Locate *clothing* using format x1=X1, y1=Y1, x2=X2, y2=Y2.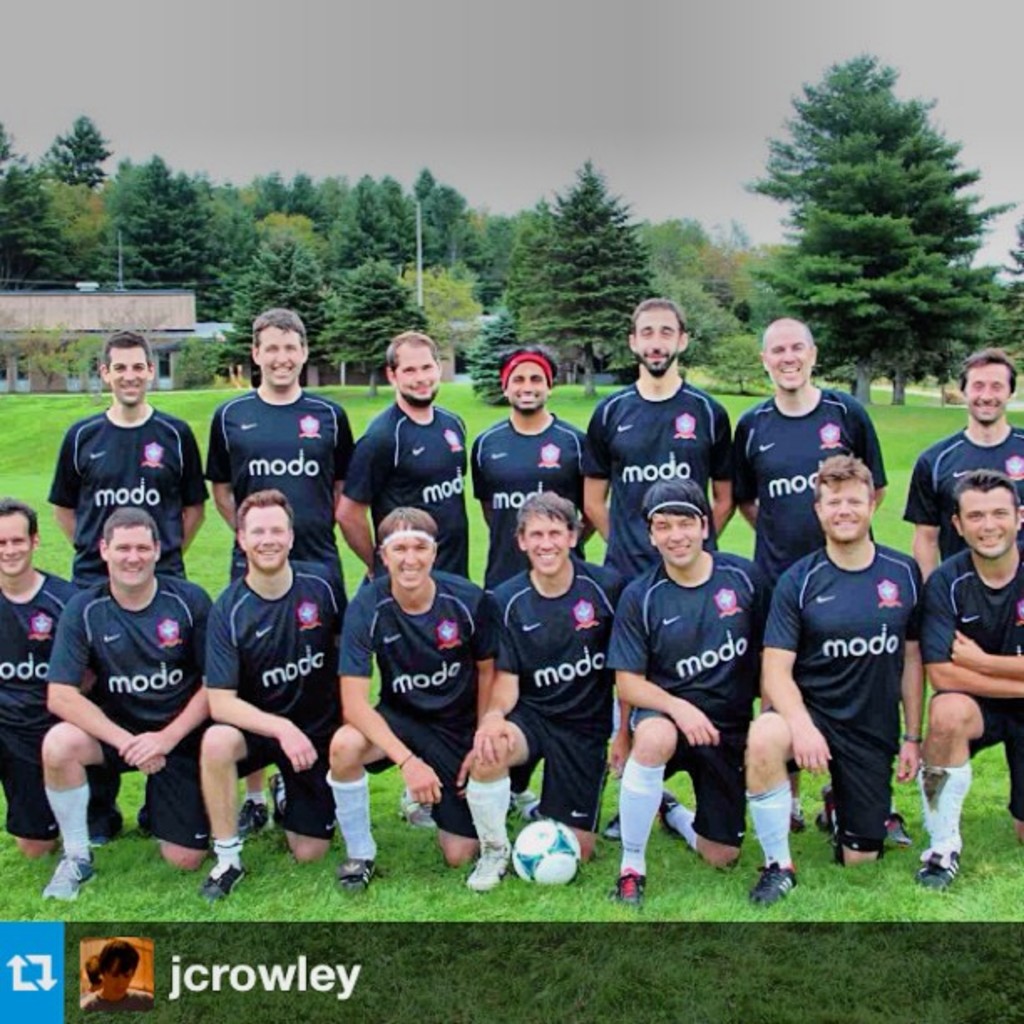
x1=353, y1=400, x2=468, y2=572.
